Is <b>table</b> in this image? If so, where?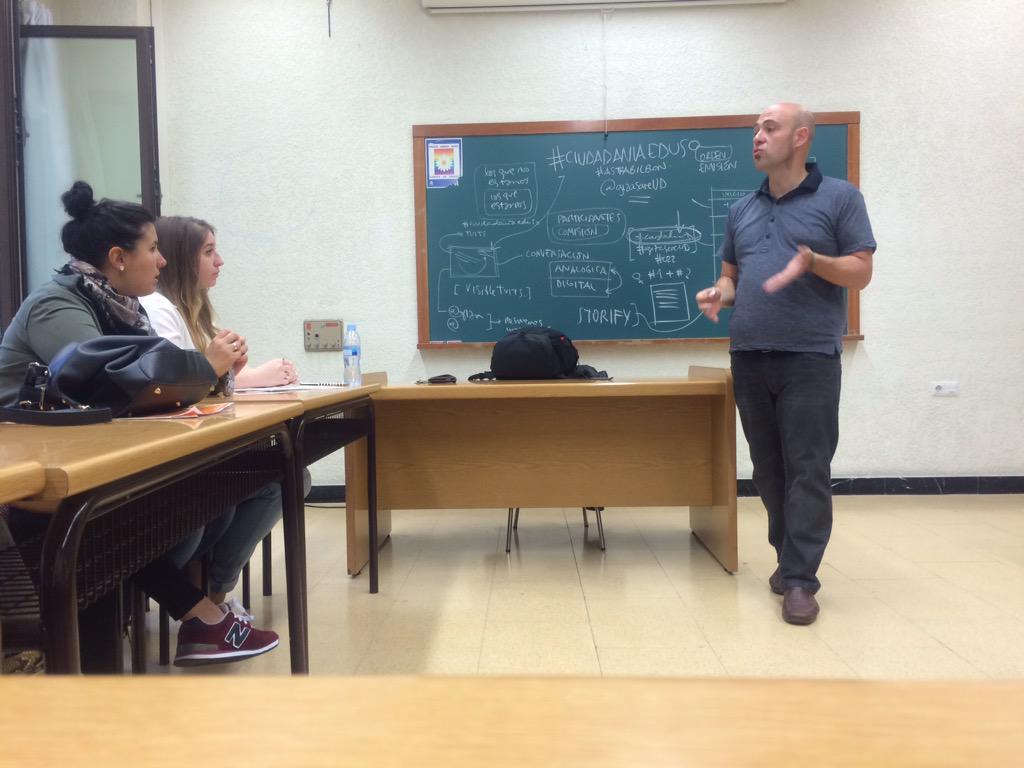
Yes, at [left=217, top=377, right=380, bottom=672].
